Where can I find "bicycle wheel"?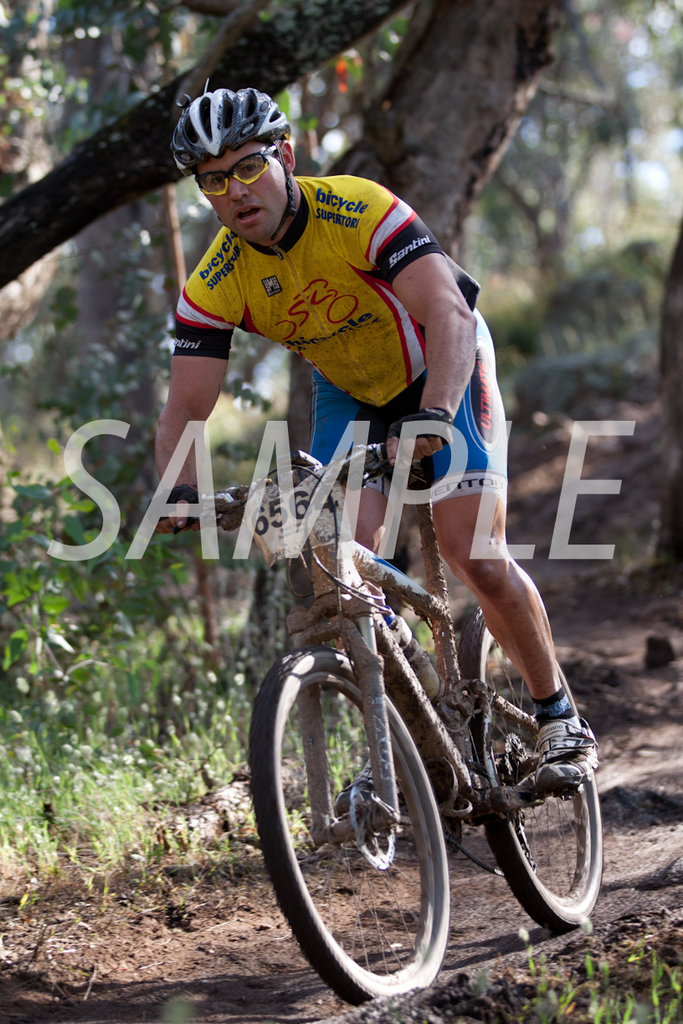
You can find it at box=[270, 652, 501, 1014].
